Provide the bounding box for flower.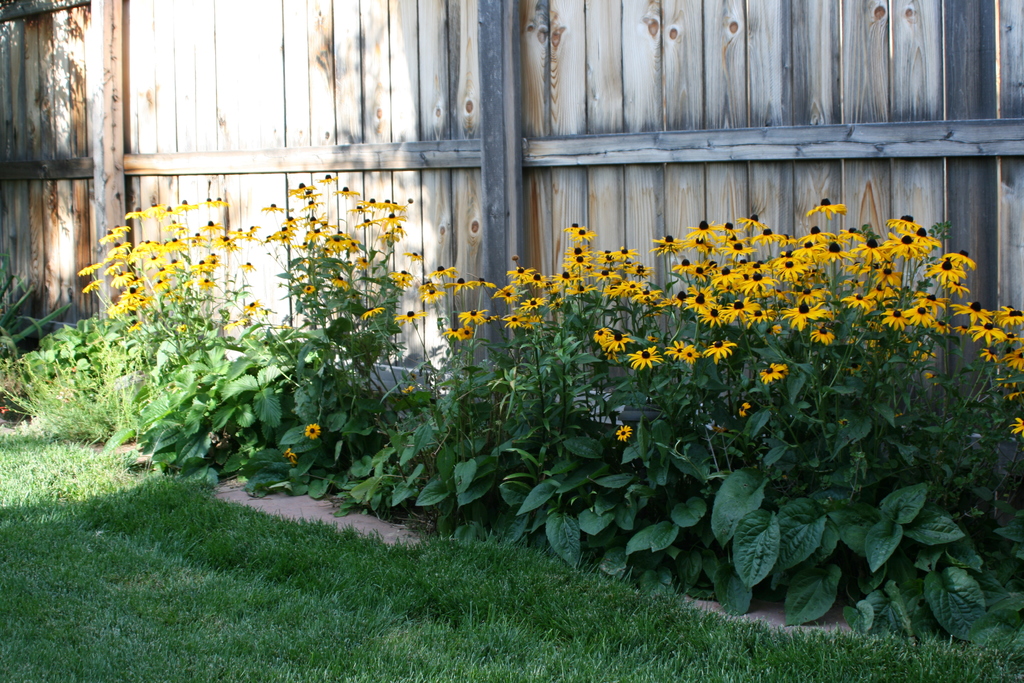
region(804, 199, 851, 218).
